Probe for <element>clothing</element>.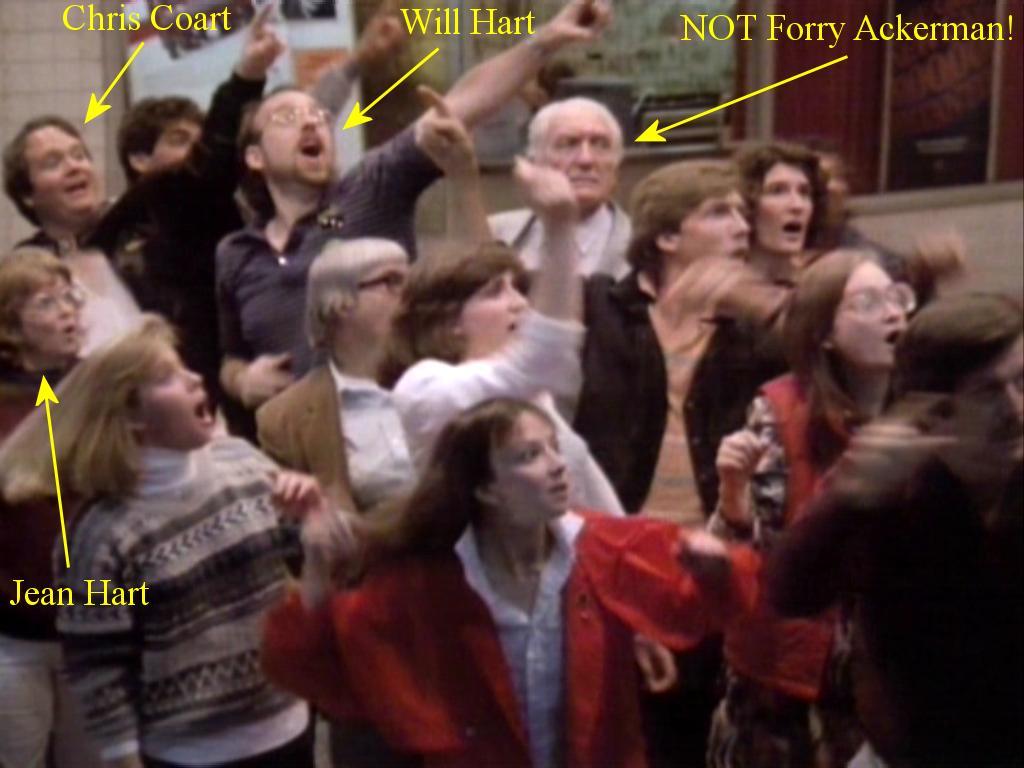
Probe result: x1=50, y1=444, x2=313, y2=767.
